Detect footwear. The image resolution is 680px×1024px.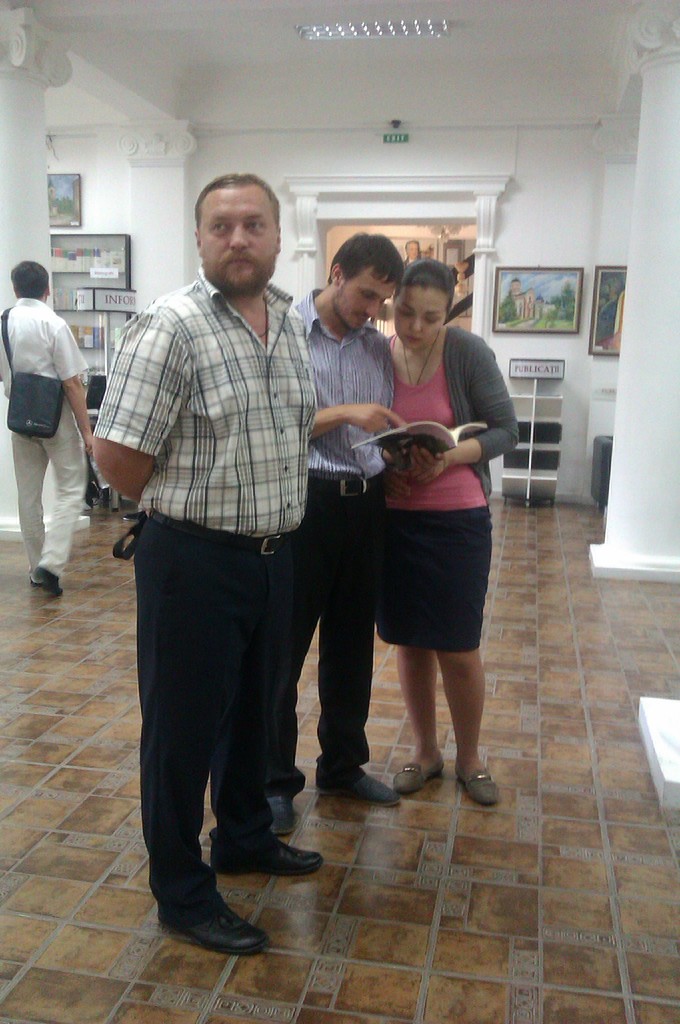
30 575 48 589.
